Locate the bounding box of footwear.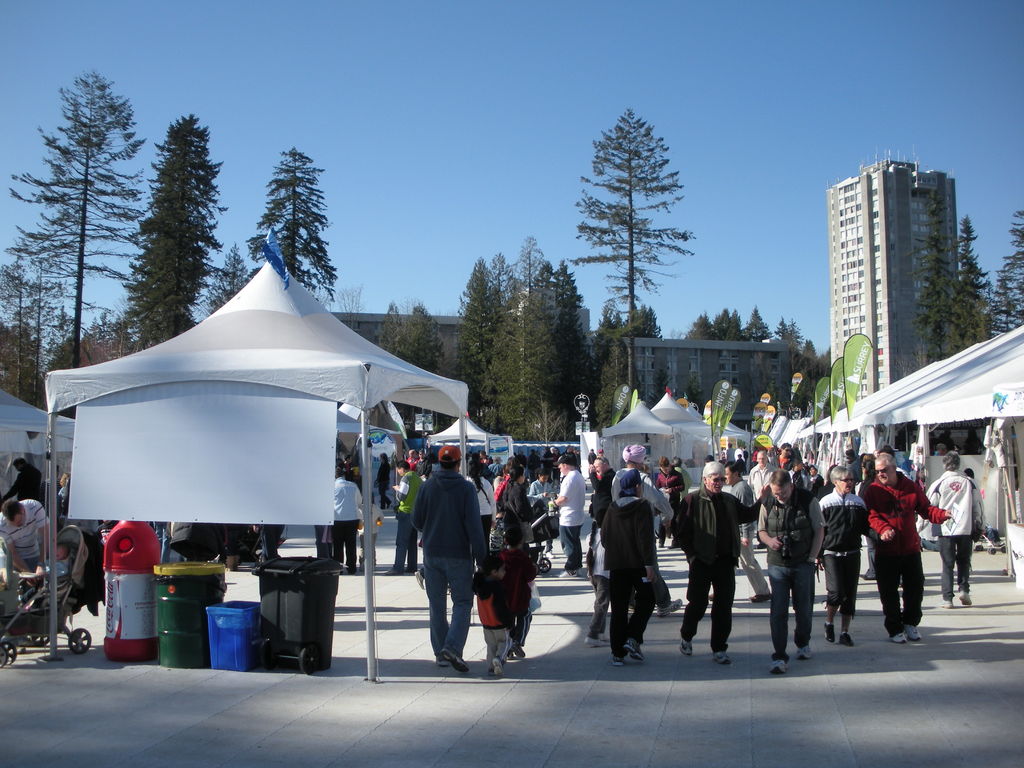
Bounding box: x1=710 y1=594 x2=714 y2=600.
